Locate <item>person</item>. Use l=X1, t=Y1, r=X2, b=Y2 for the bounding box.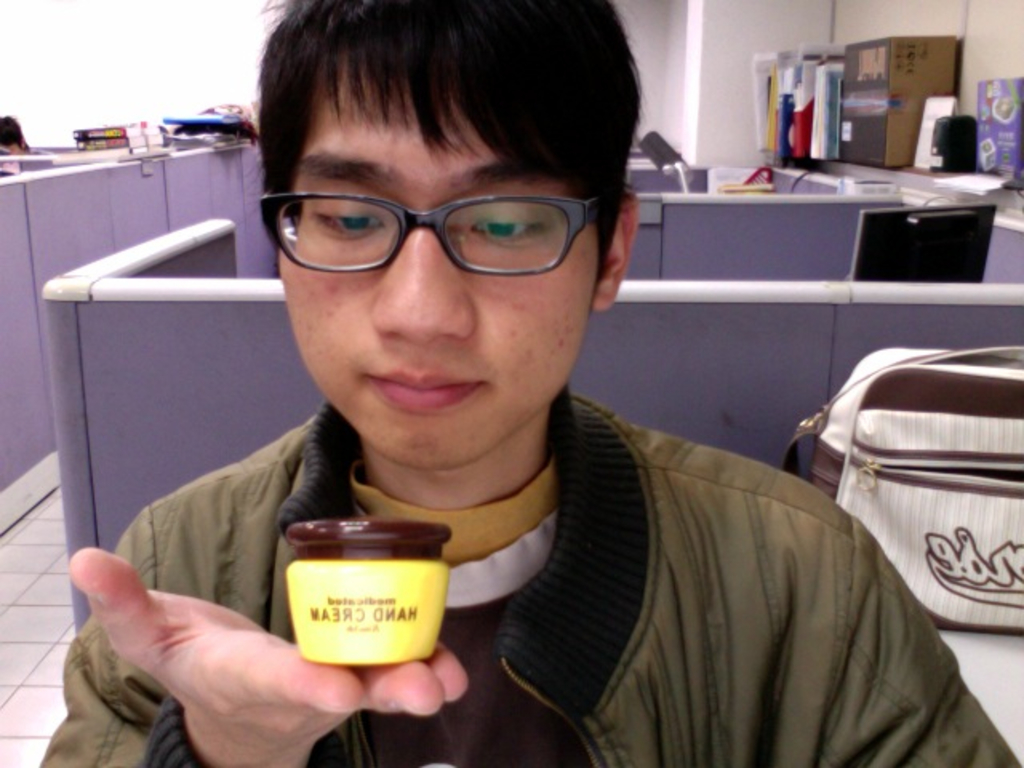
l=117, t=58, r=896, b=752.
